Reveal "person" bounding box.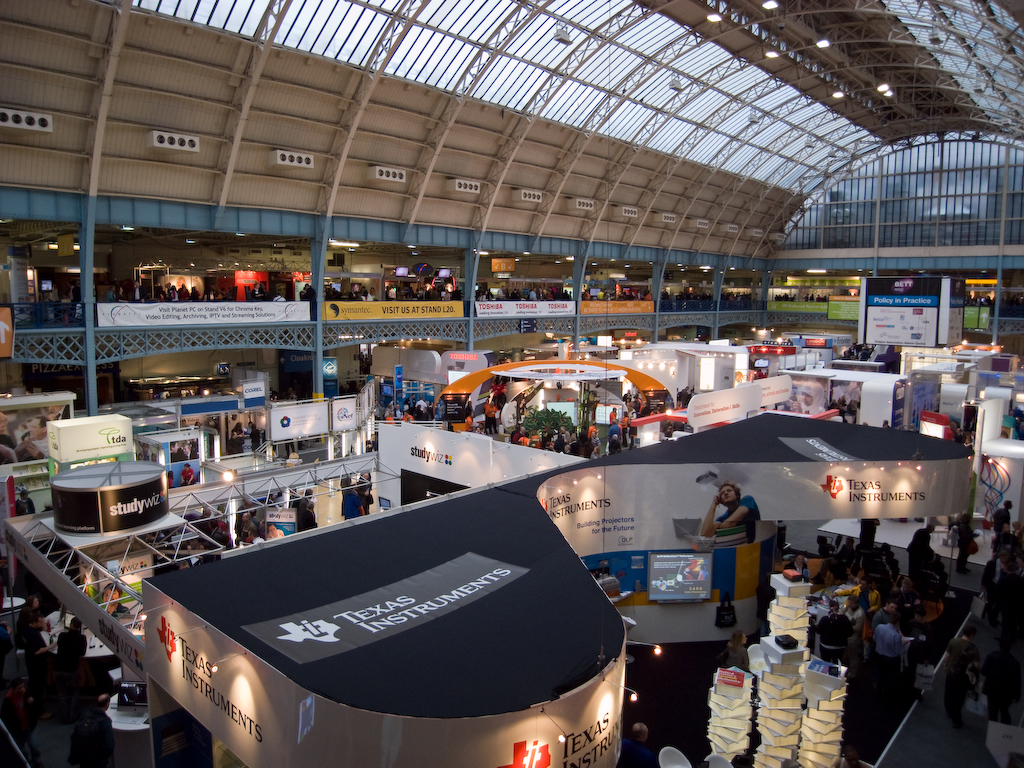
Revealed: <region>16, 402, 66, 459</region>.
